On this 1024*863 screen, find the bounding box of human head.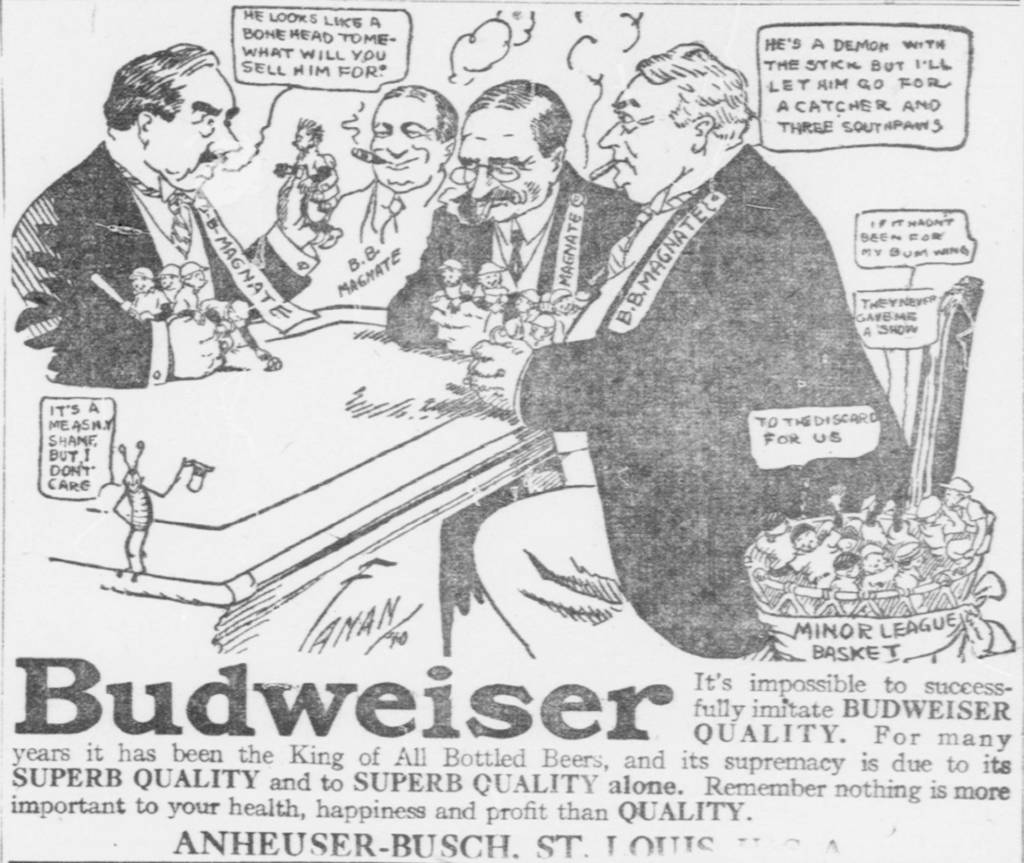
Bounding box: 128 271 153 298.
